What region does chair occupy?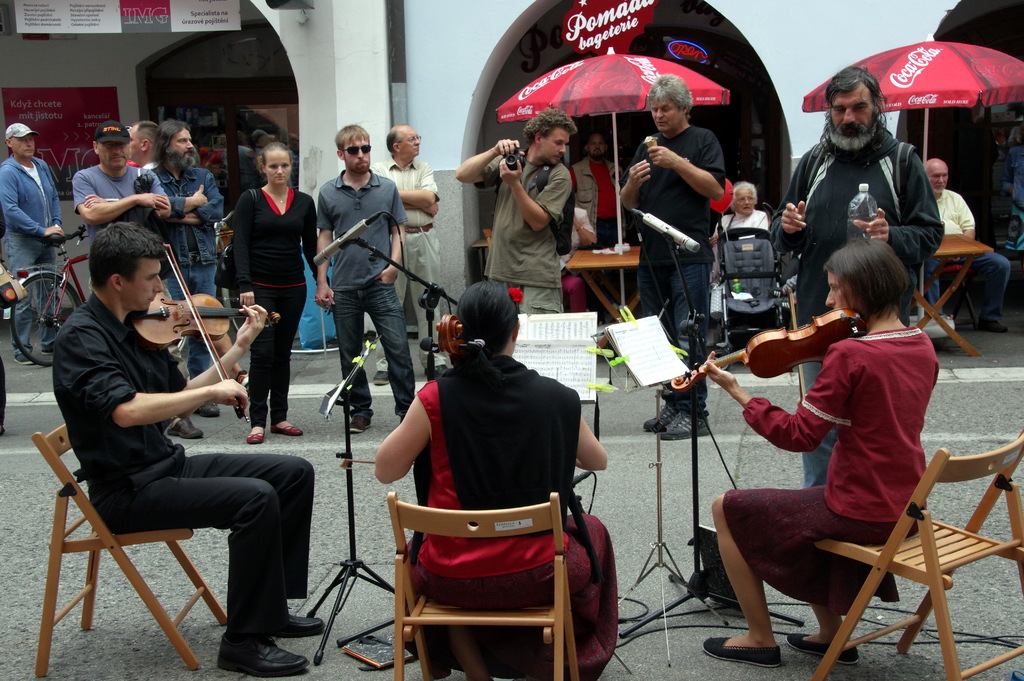
<box>812,425,1023,674</box>.
